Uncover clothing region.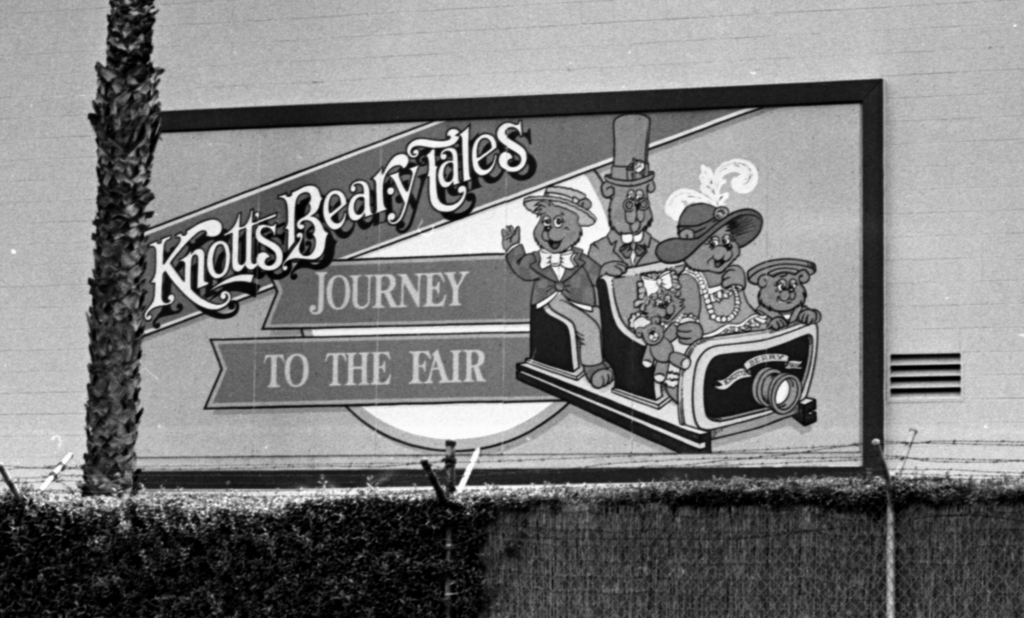
Uncovered: box(515, 189, 610, 386).
